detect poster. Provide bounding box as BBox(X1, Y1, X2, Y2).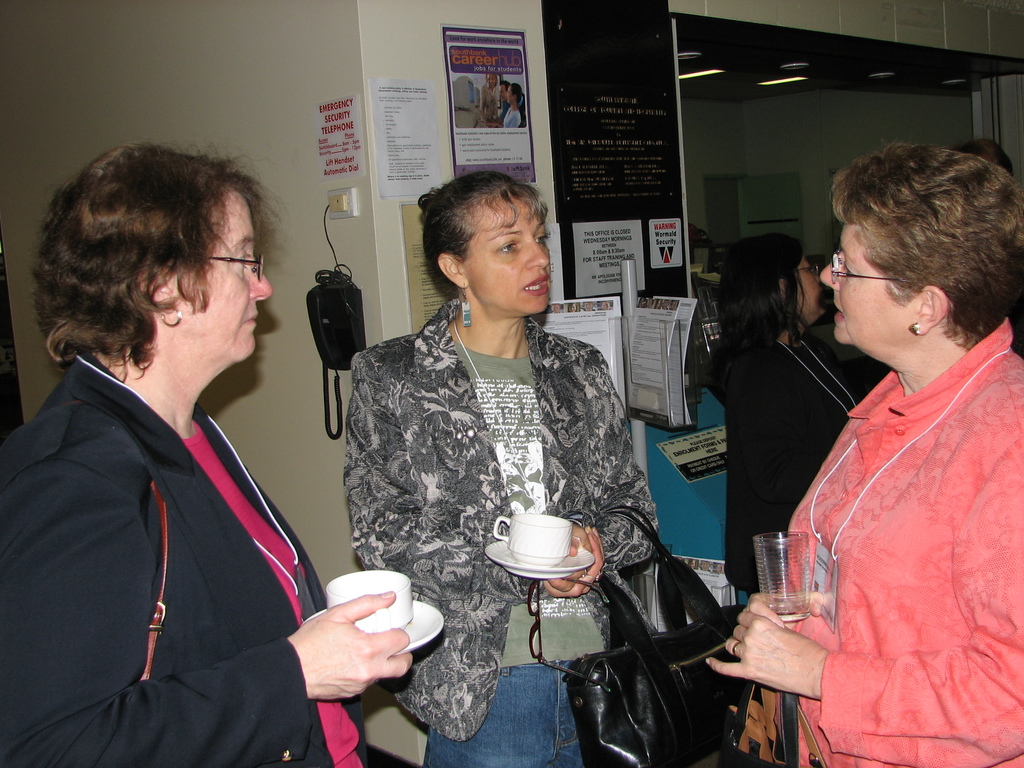
BBox(542, 0, 690, 296).
